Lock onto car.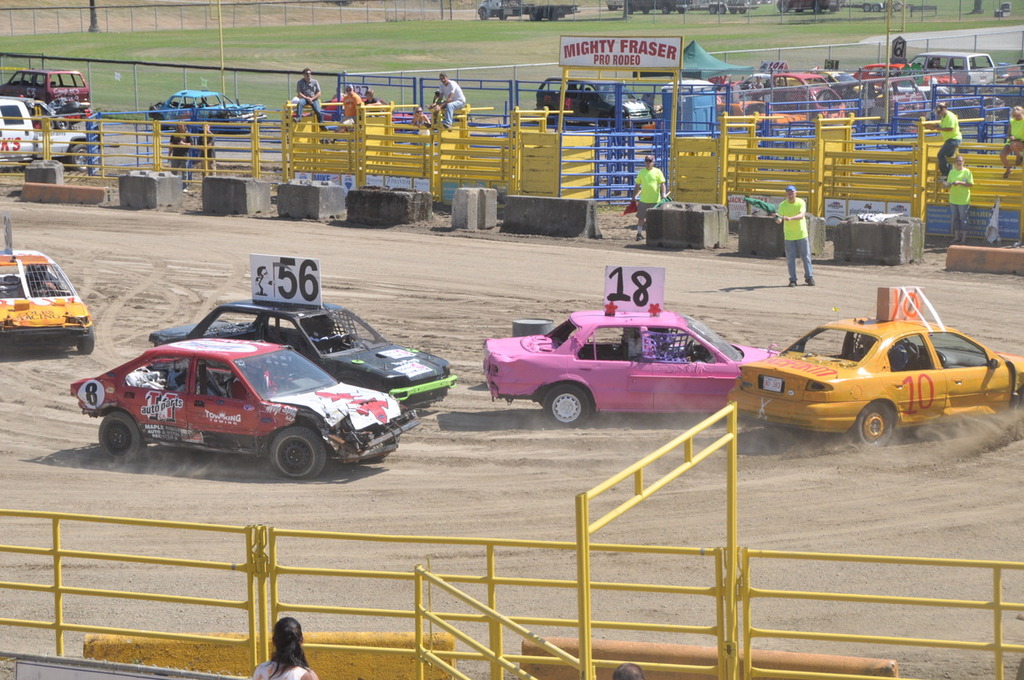
Locked: x1=732, y1=313, x2=1023, y2=445.
